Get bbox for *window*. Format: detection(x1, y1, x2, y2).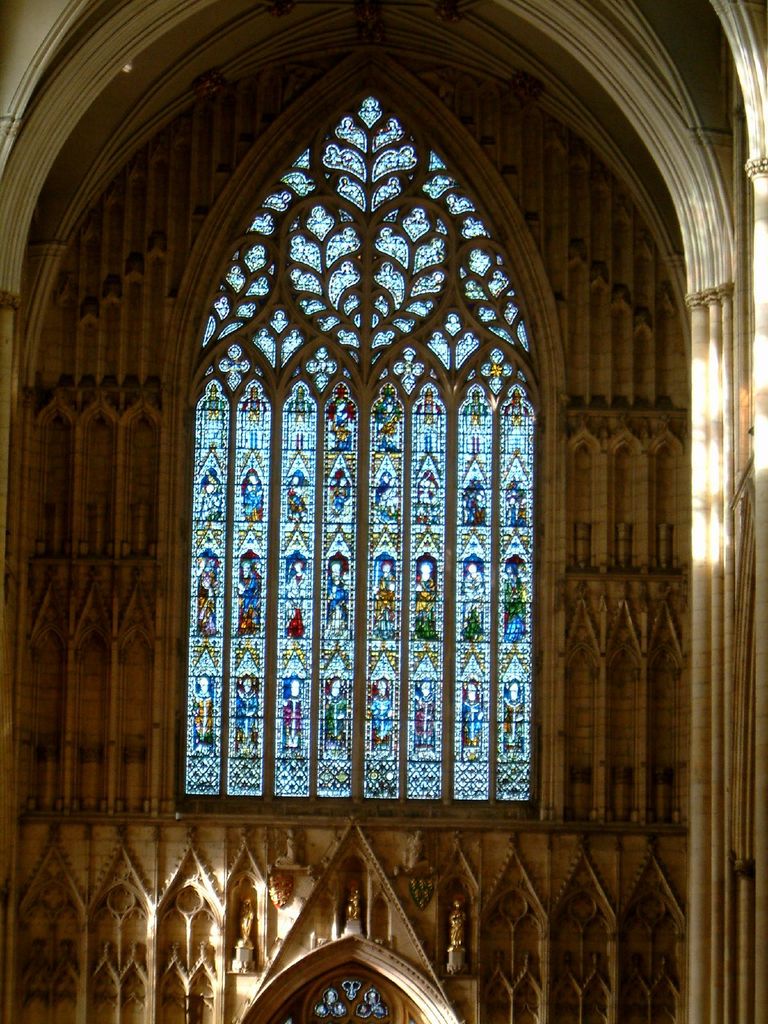
detection(156, 61, 571, 851).
